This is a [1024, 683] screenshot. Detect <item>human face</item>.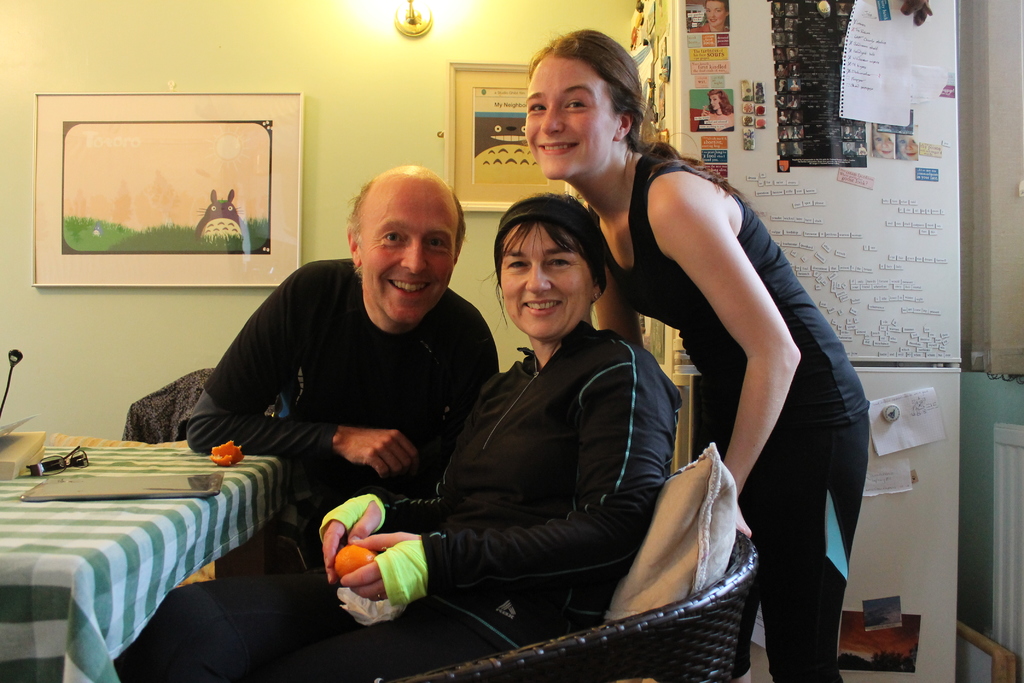
[left=703, top=0, right=724, bottom=29].
